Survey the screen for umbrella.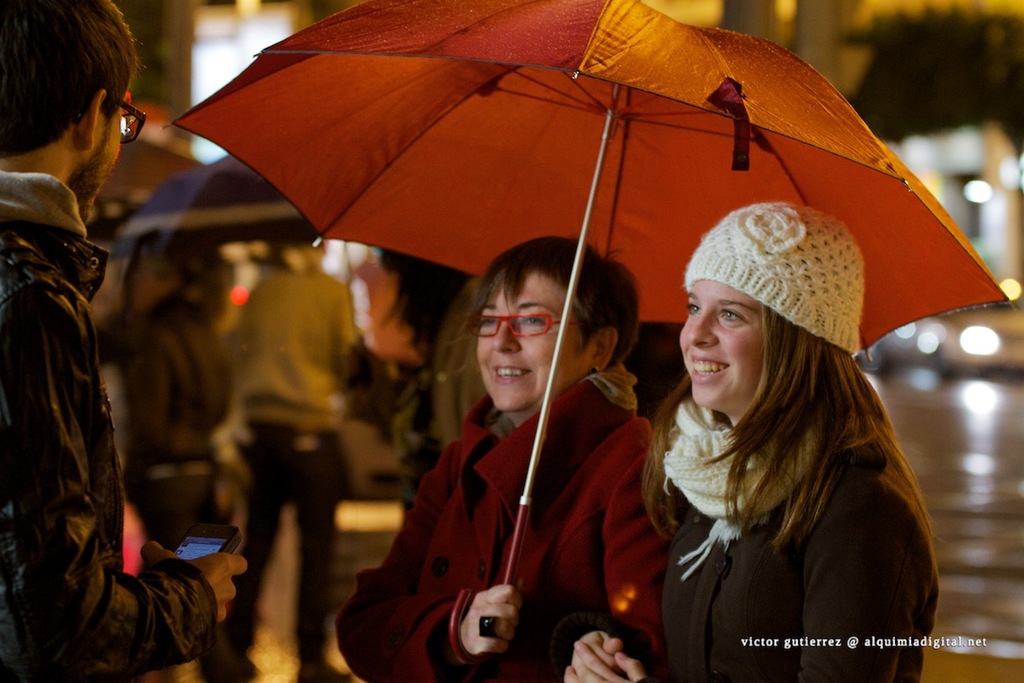
Survey found: [108,161,343,260].
